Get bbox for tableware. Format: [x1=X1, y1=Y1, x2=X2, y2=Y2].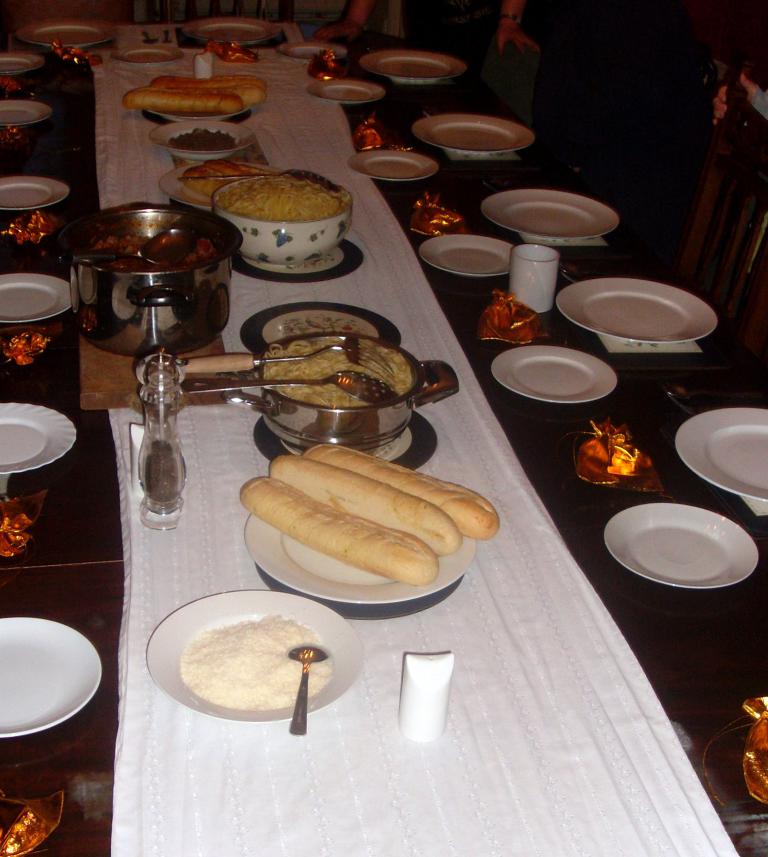
[x1=353, y1=149, x2=437, y2=184].
